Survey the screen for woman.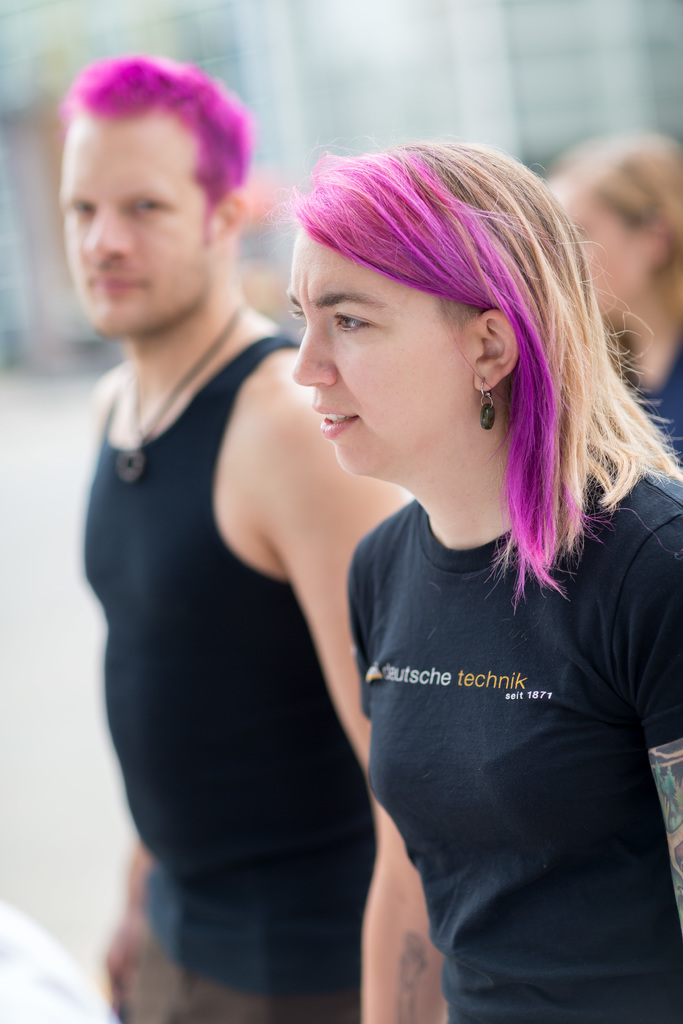
Survey found: bbox(539, 132, 682, 447).
